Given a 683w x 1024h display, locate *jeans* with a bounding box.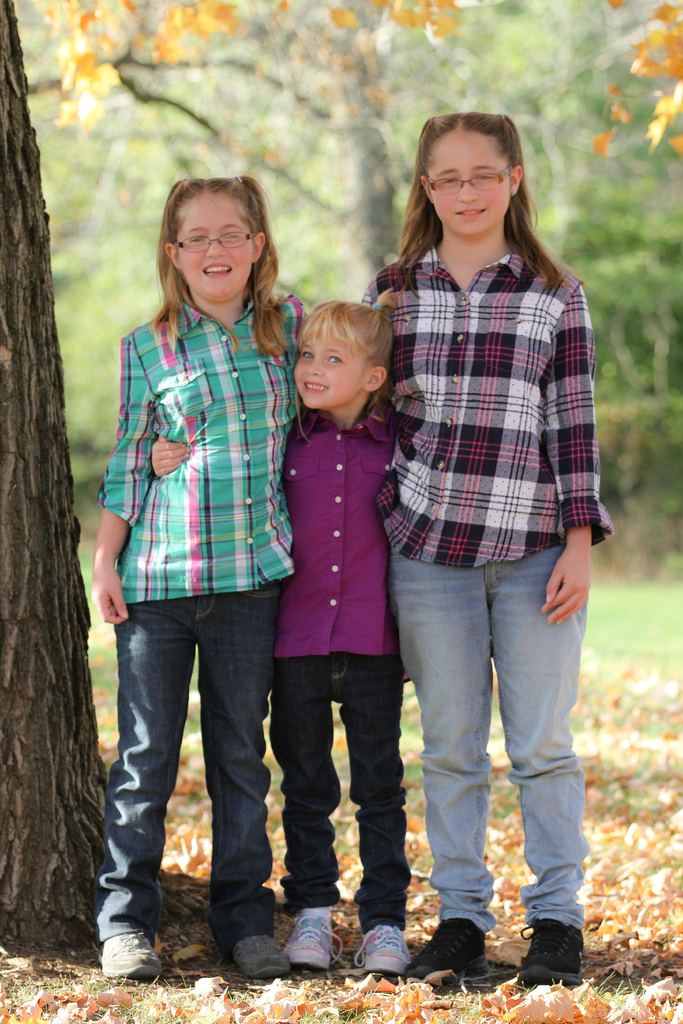
Located: BBox(366, 548, 599, 967).
